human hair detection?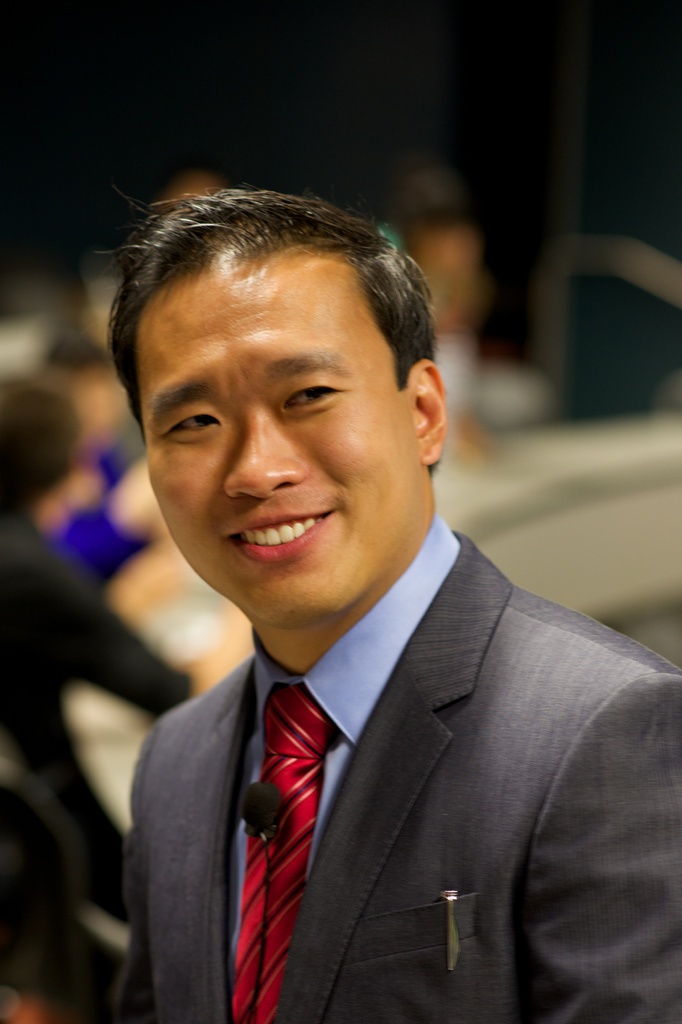
rect(109, 200, 420, 405)
